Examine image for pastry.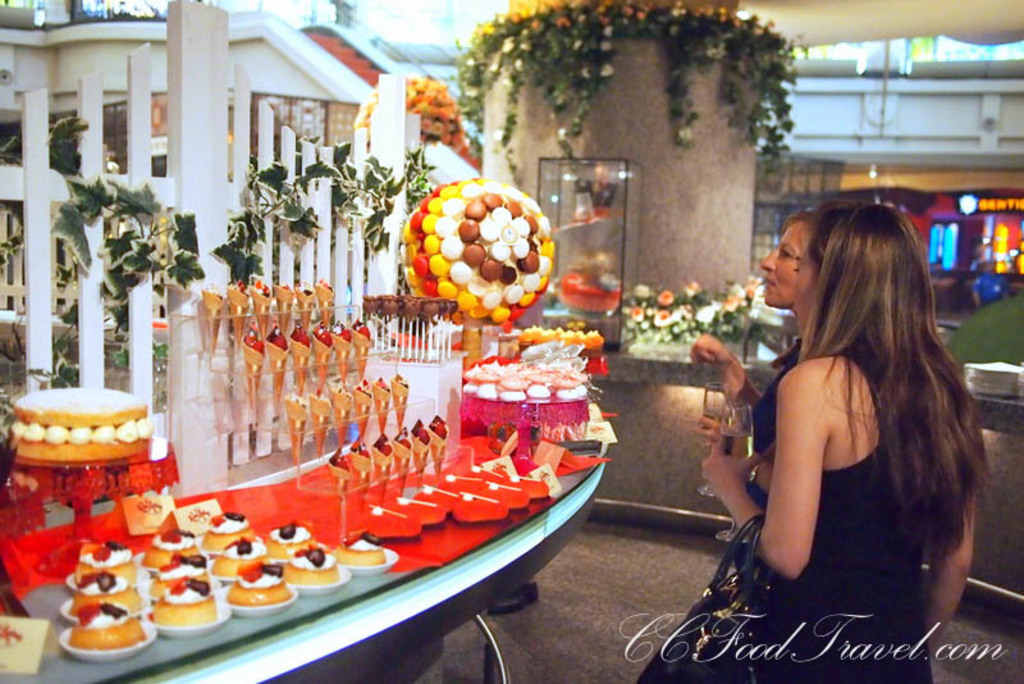
Examination result: 269:526:319:566.
